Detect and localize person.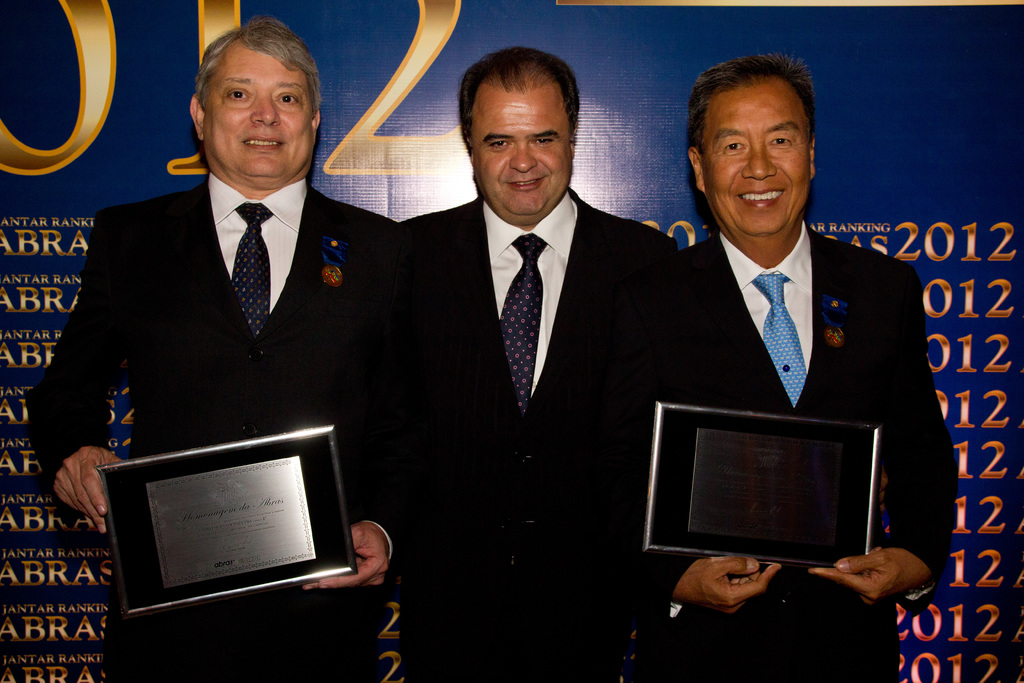
Localized at x1=24 y1=16 x2=400 y2=679.
